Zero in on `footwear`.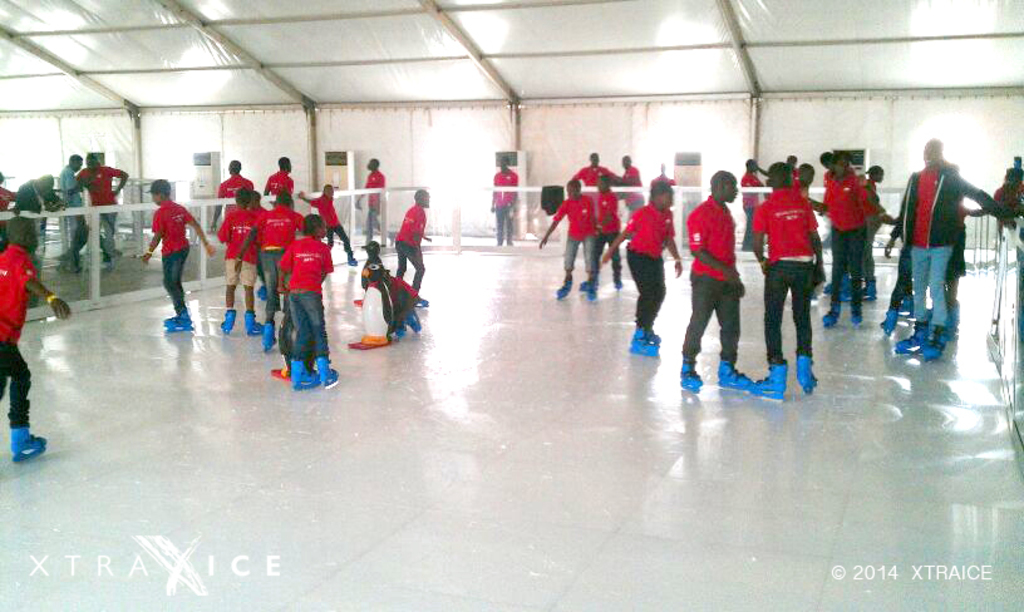
Zeroed in: box=[63, 261, 78, 272].
